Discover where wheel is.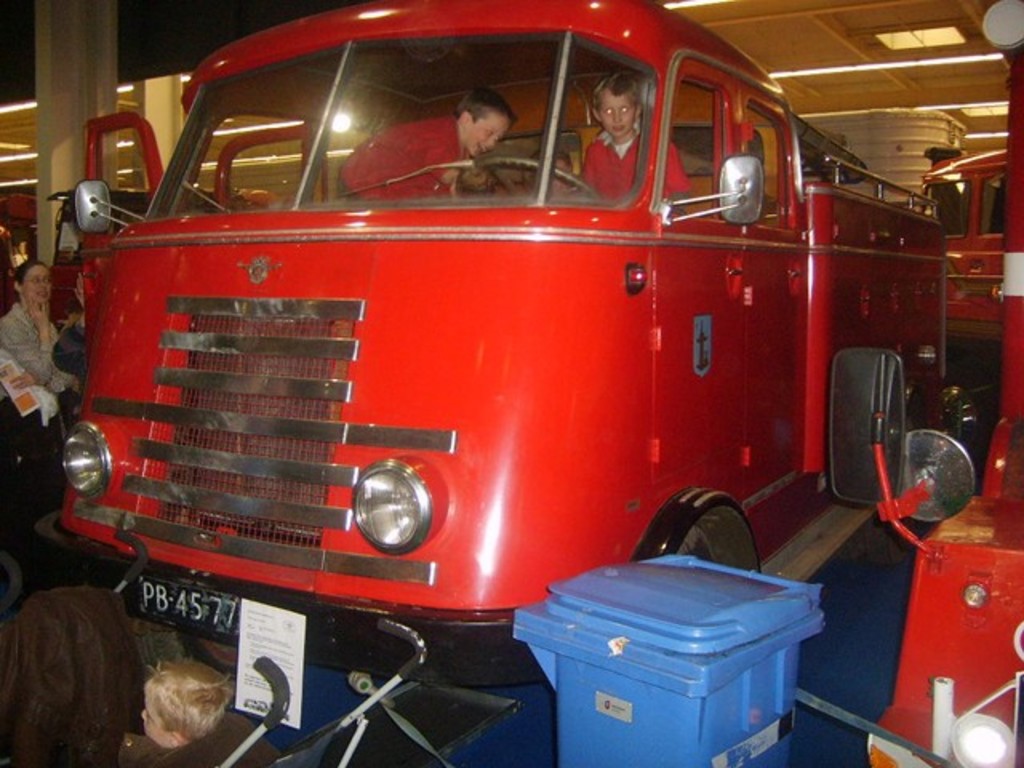
Discovered at BBox(466, 157, 600, 203).
